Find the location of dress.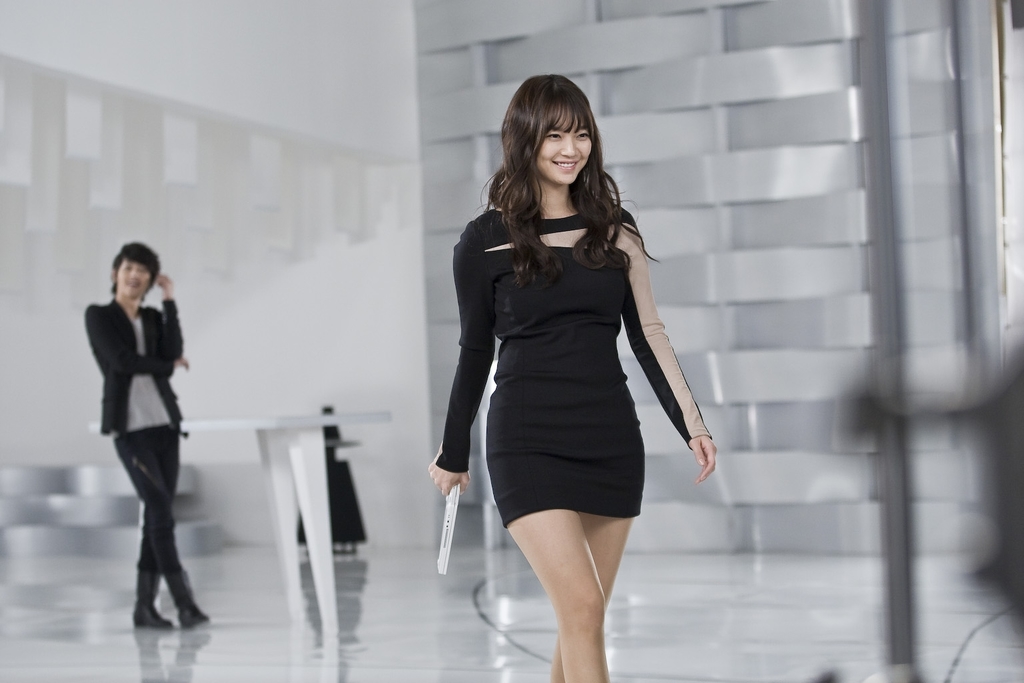
Location: bbox=[426, 195, 729, 521].
